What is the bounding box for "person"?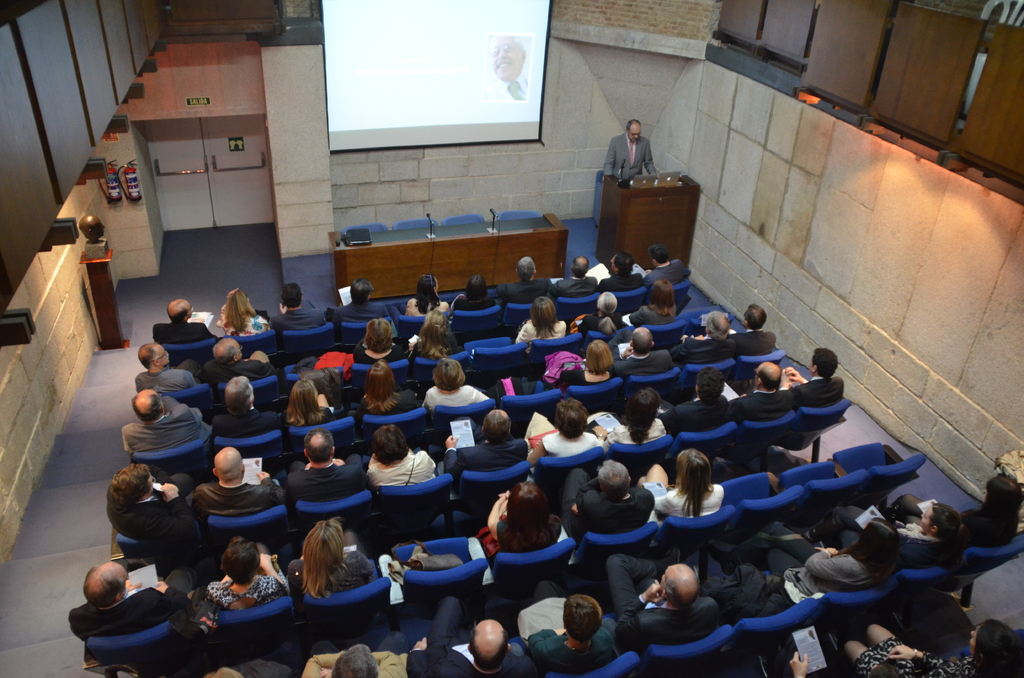
(63,557,190,642).
